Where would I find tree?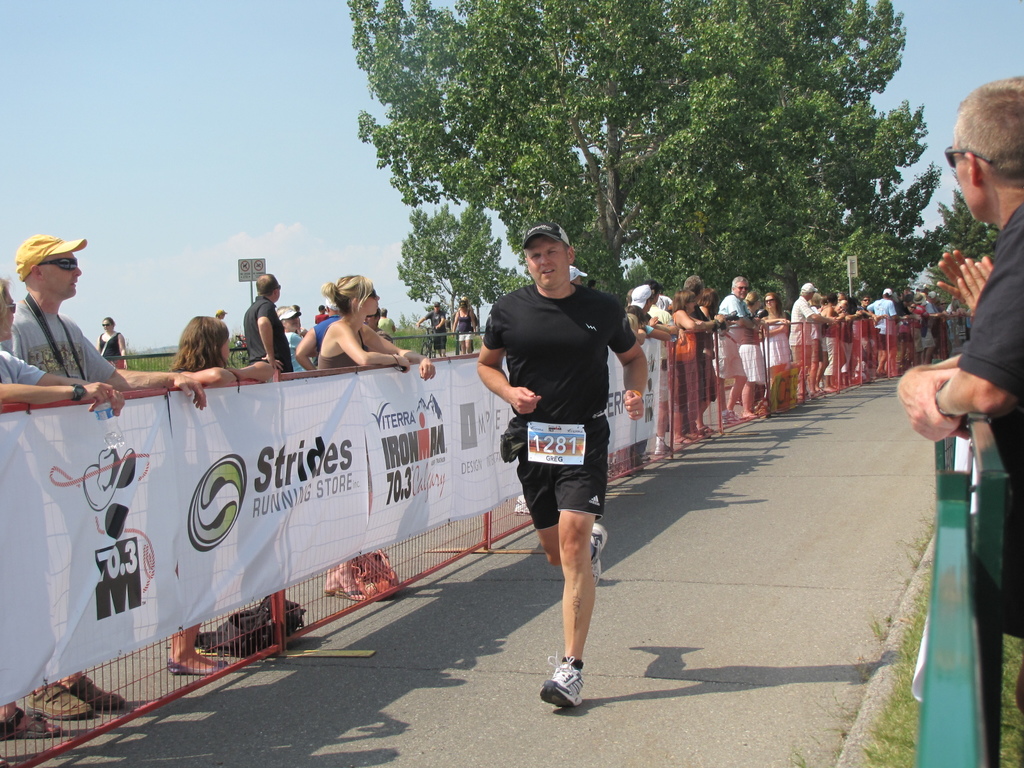
At (x1=472, y1=241, x2=502, y2=325).
